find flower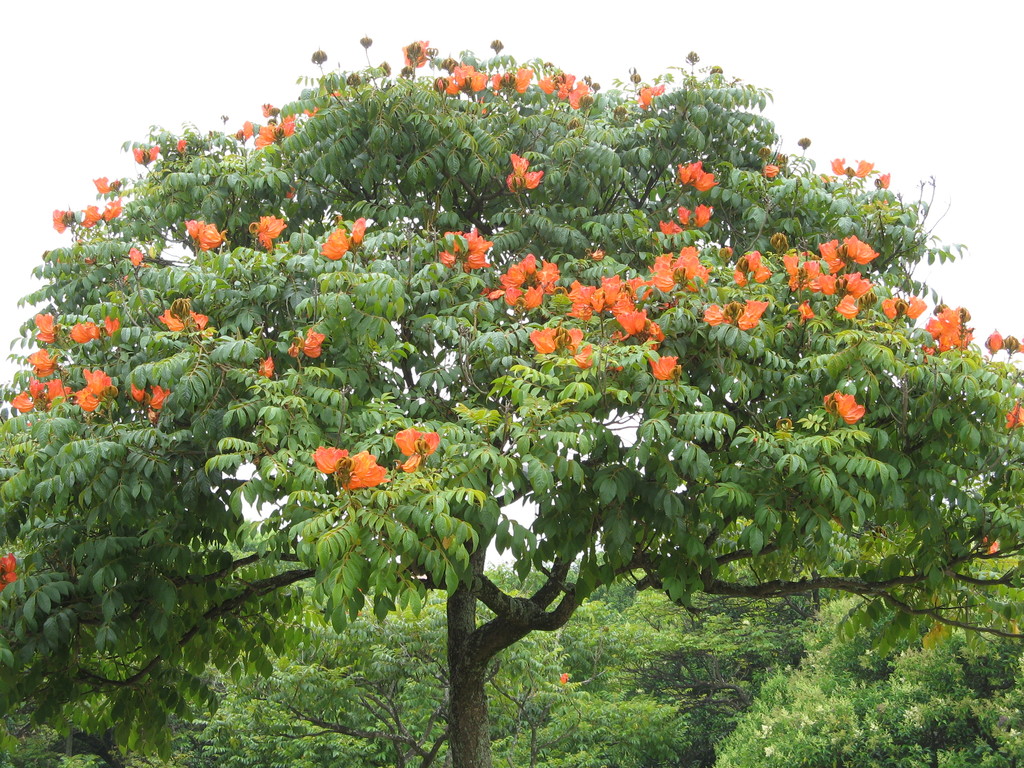
box(821, 239, 842, 267)
